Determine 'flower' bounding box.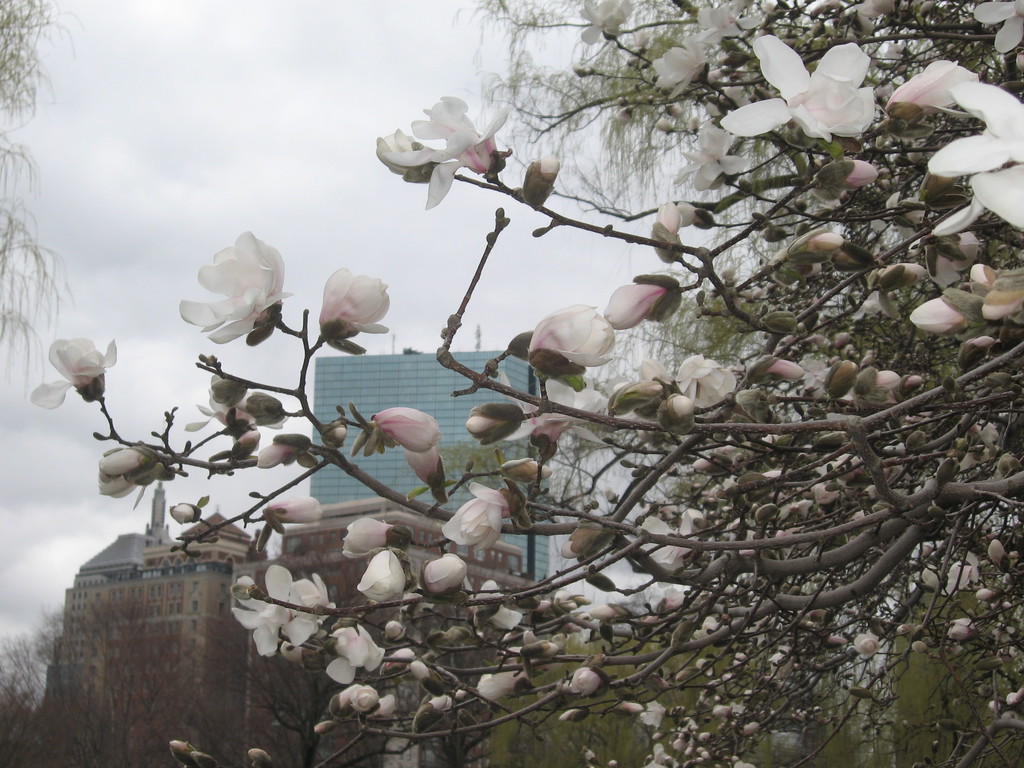
Determined: <region>248, 744, 268, 764</region>.
